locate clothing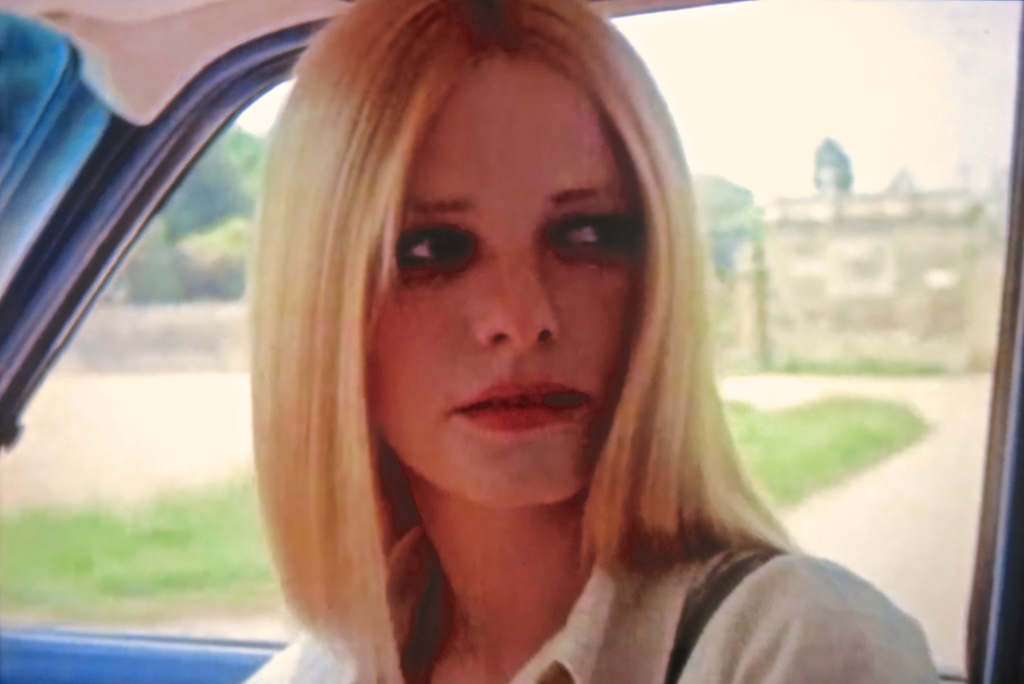
bbox=[232, 499, 943, 683]
